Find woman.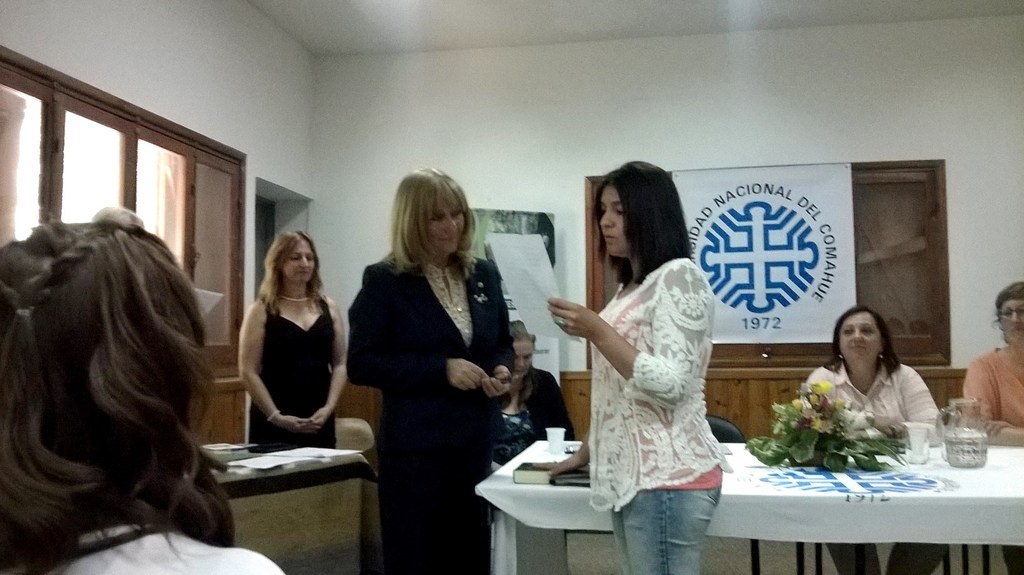
[x1=345, y1=165, x2=518, y2=574].
